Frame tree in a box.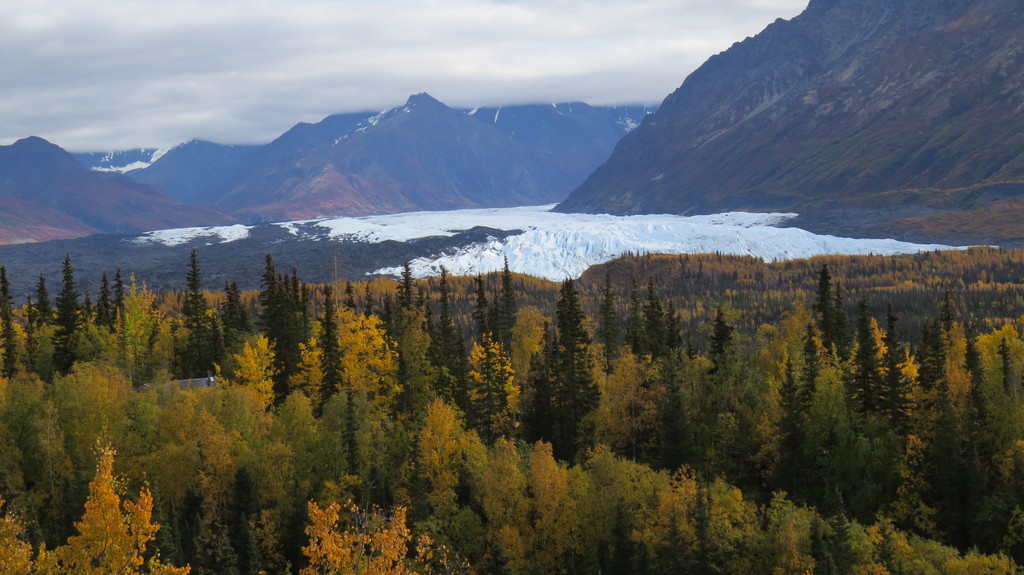
locate(223, 276, 239, 345).
